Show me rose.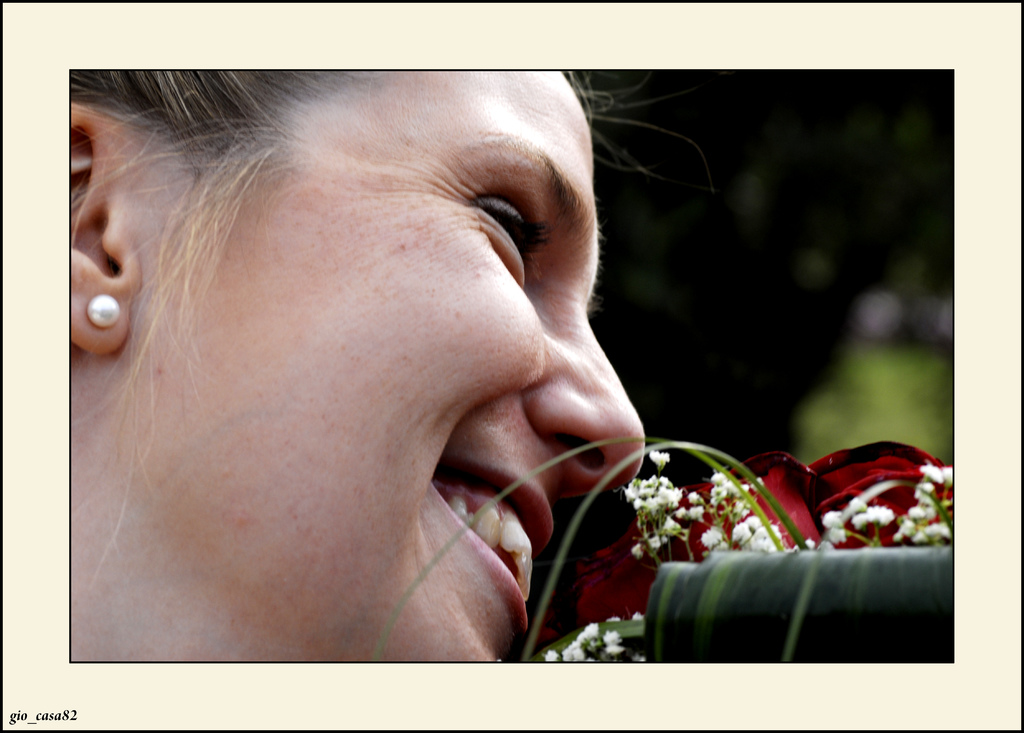
rose is here: box(799, 441, 954, 550).
